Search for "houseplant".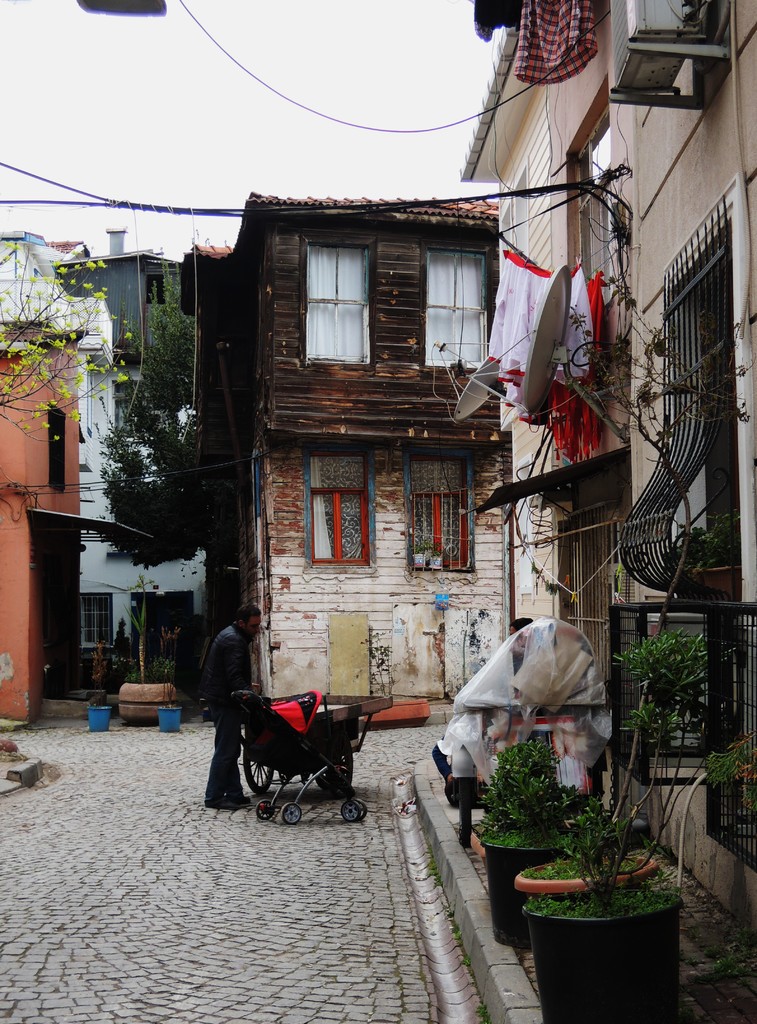
Found at [658,507,745,624].
